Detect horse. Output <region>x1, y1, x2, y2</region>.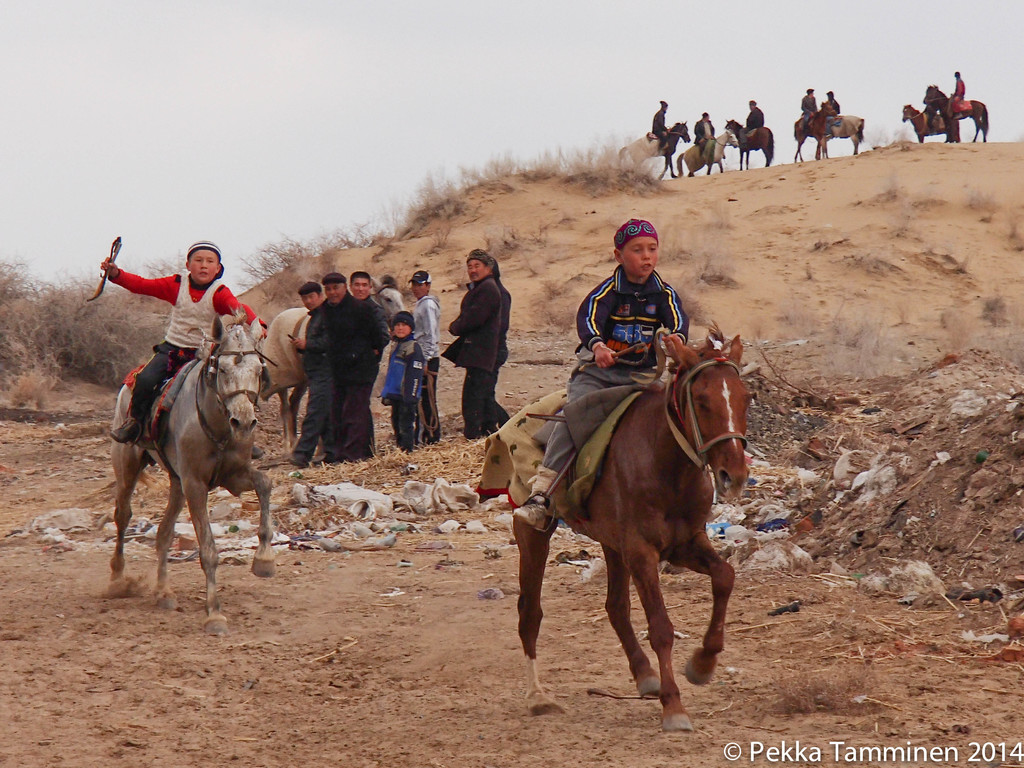
<region>676, 131, 739, 179</region>.
